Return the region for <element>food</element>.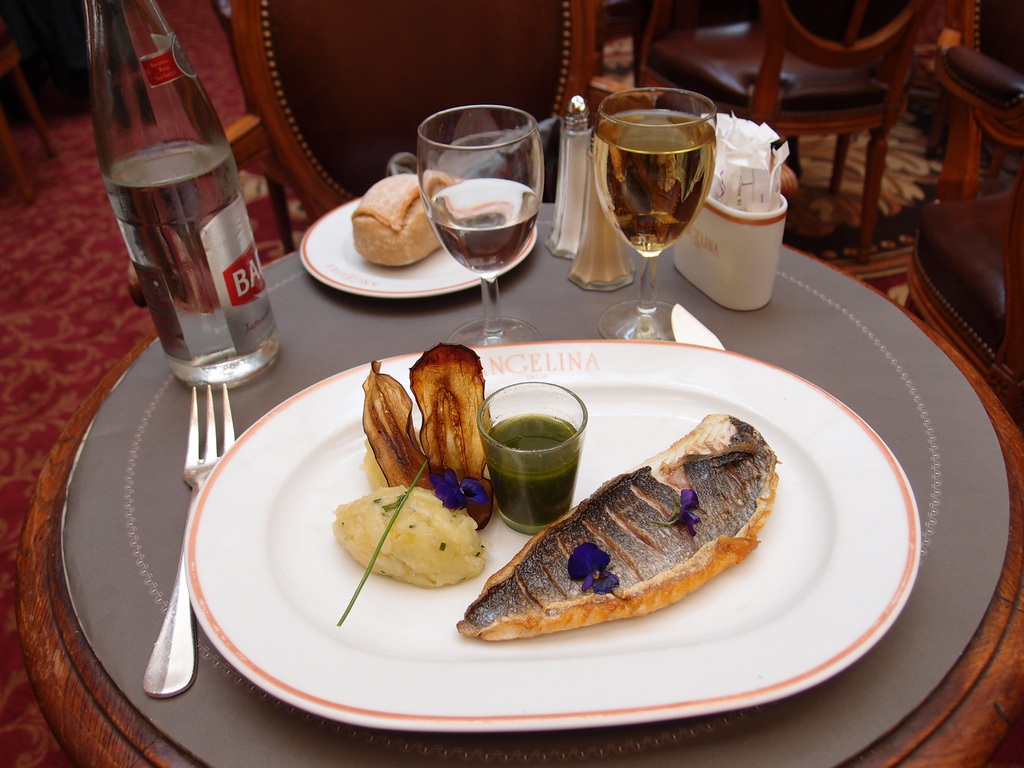
(x1=331, y1=340, x2=500, y2=630).
